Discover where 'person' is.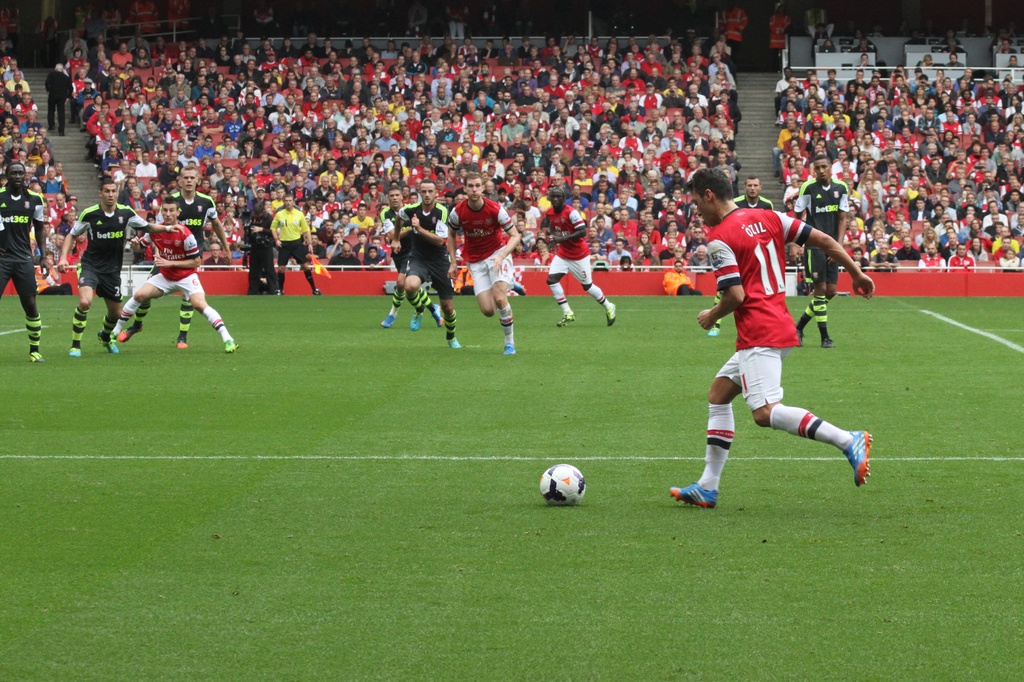
Discovered at box(781, 151, 859, 351).
